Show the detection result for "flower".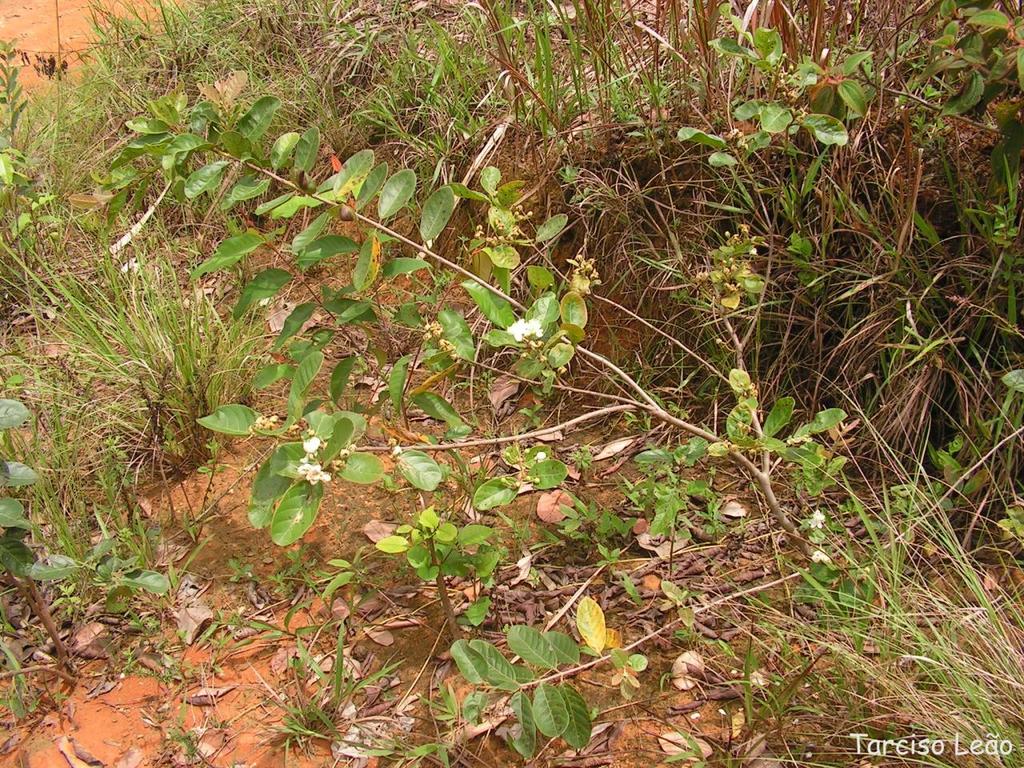
select_region(502, 321, 542, 339).
